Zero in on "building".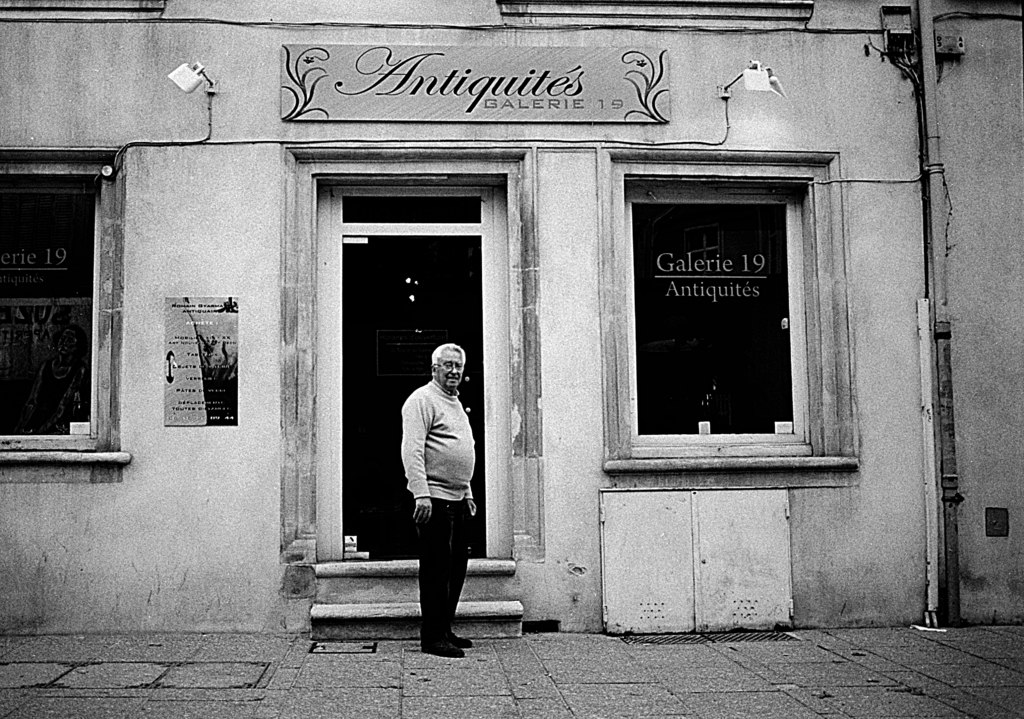
Zeroed in: (0,0,1023,636).
